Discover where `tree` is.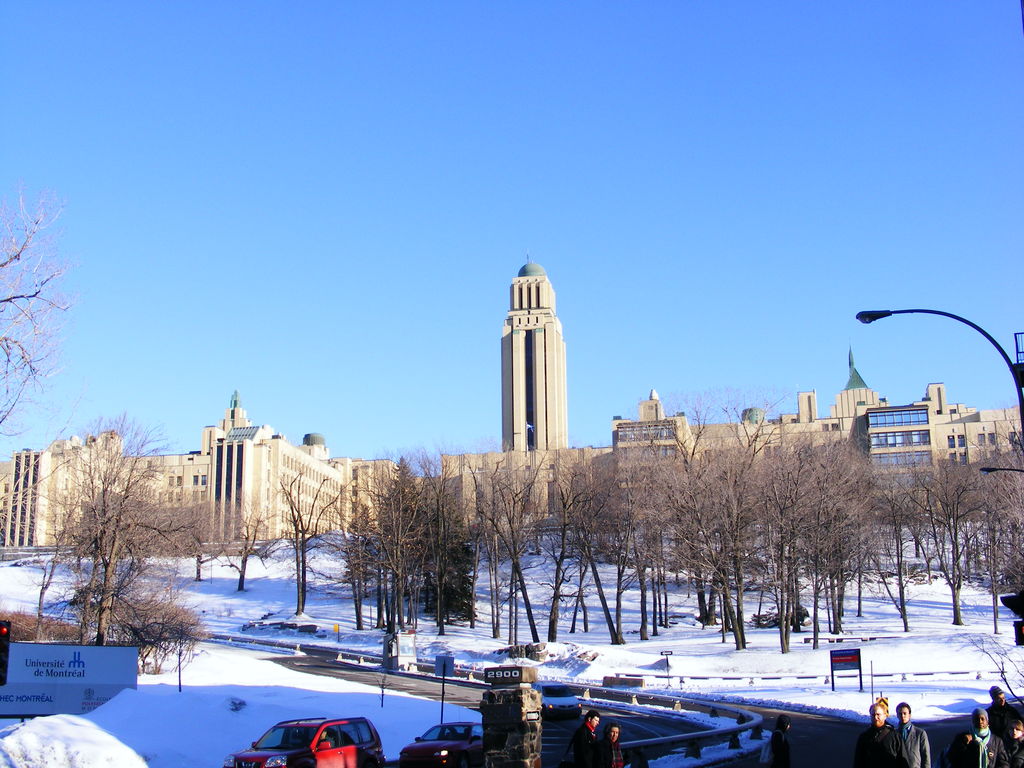
Discovered at [38,399,189,660].
